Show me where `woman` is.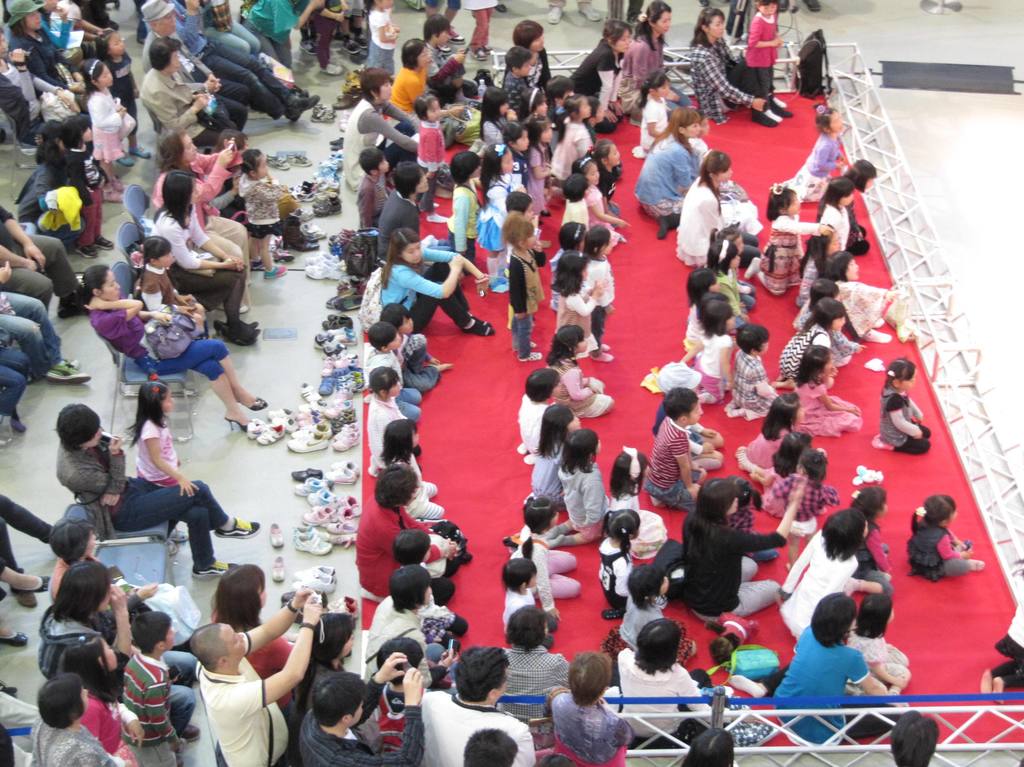
`woman` is at <box>602,615,753,750</box>.
